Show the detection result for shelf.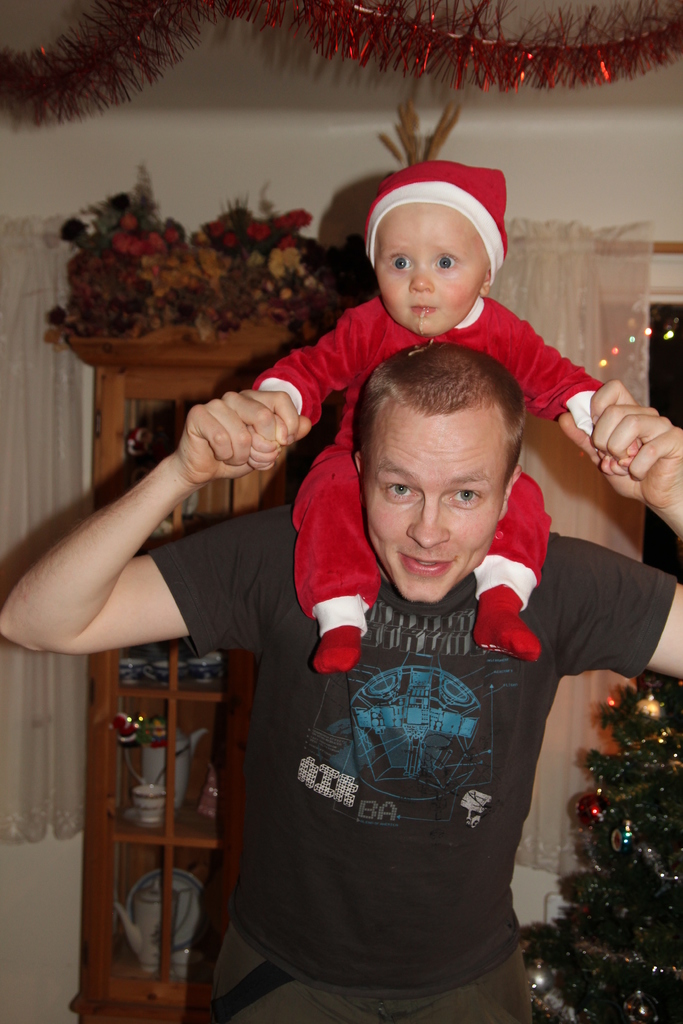
{"left": 71, "top": 644, "right": 244, "bottom": 976}.
